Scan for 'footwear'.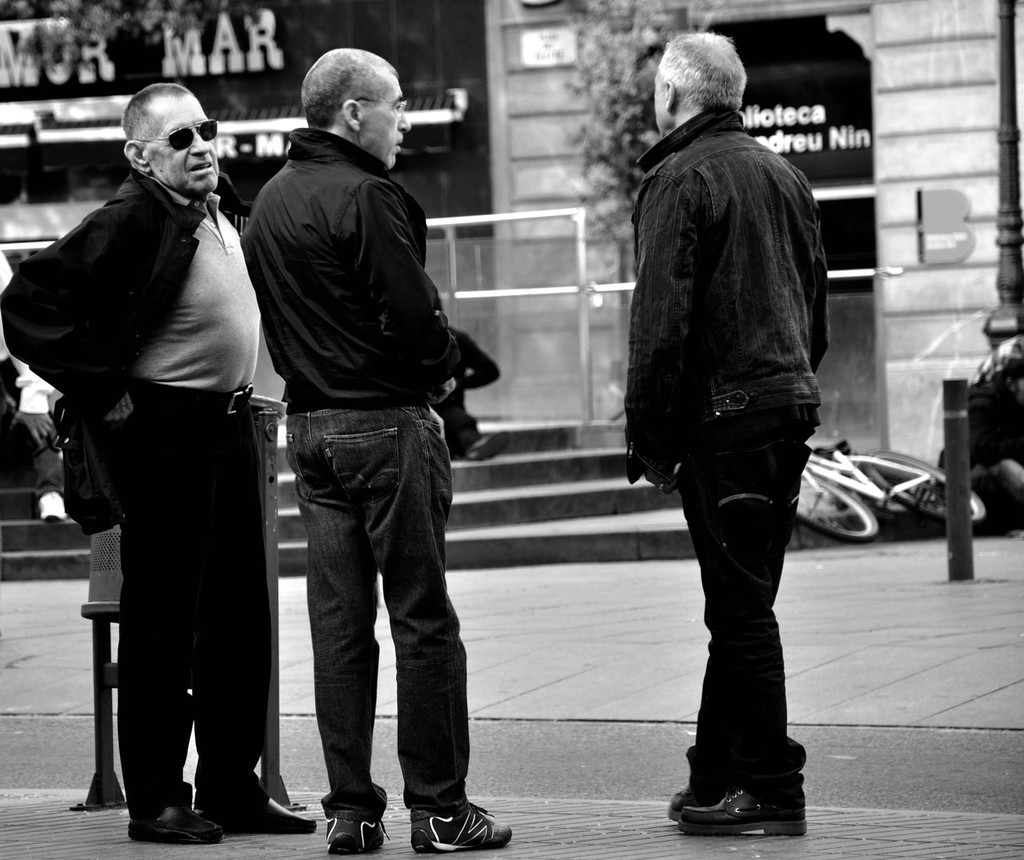
Scan result: bbox(36, 489, 65, 518).
